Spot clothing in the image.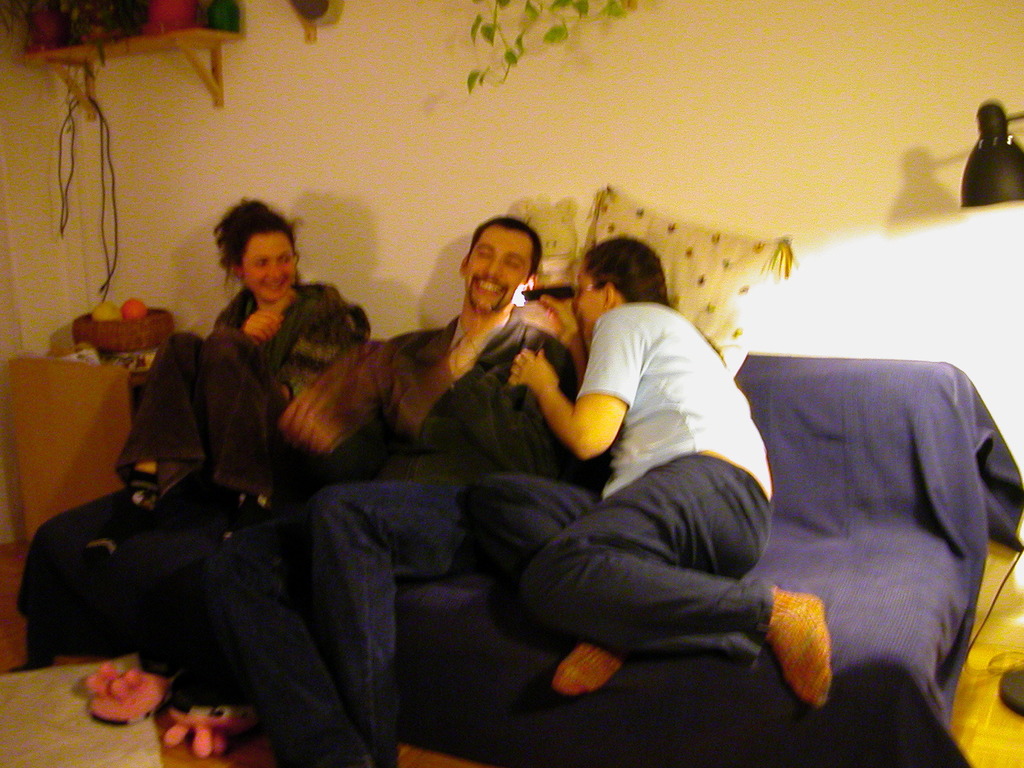
clothing found at locate(312, 305, 604, 767).
